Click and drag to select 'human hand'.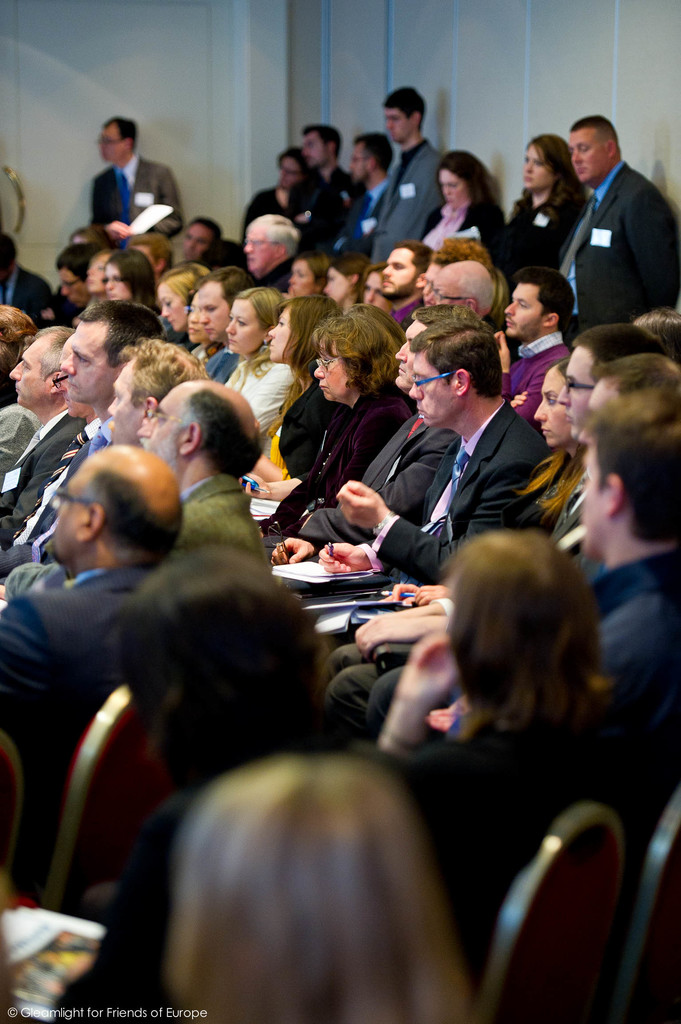
Selection: (left=0, top=585, right=4, bottom=602).
